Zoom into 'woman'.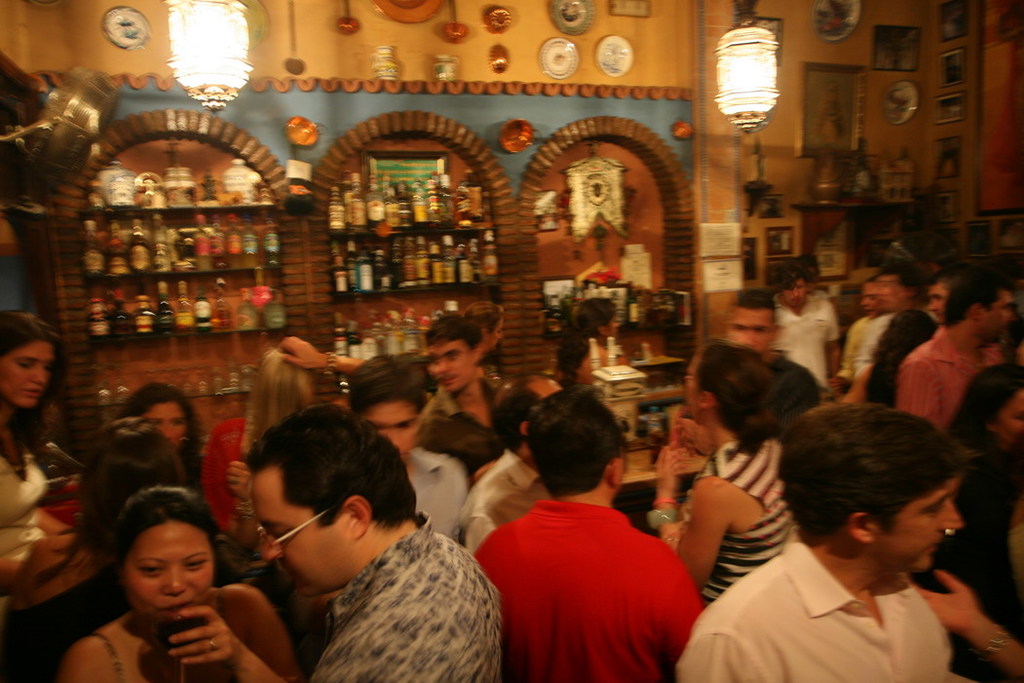
Zoom target: locate(840, 308, 936, 412).
